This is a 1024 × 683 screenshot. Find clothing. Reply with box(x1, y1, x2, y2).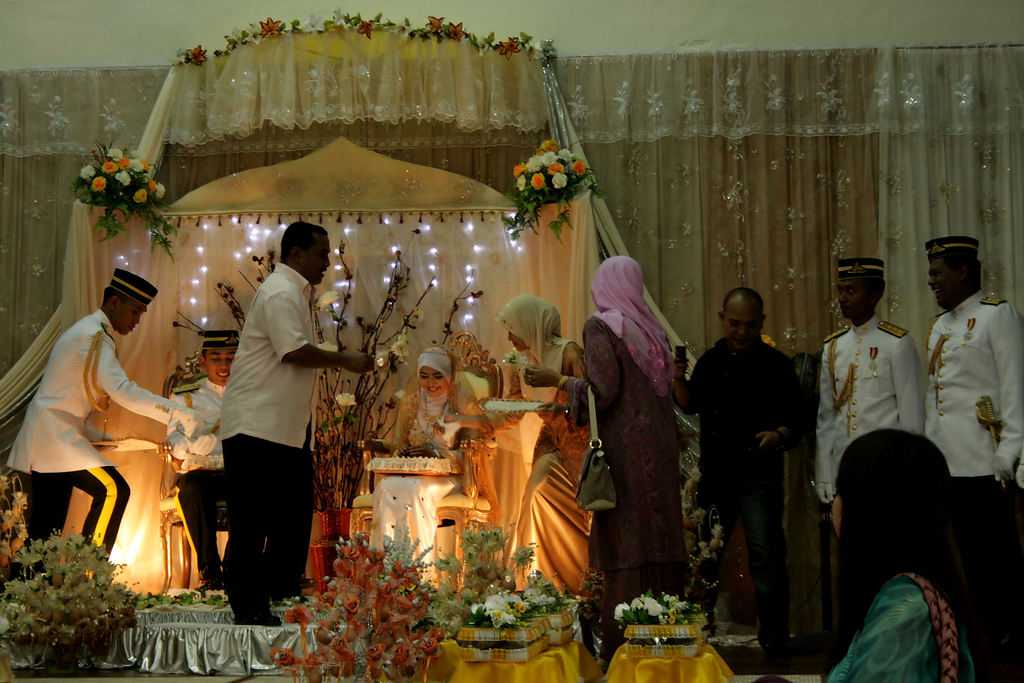
box(478, 292, 586, 596).
